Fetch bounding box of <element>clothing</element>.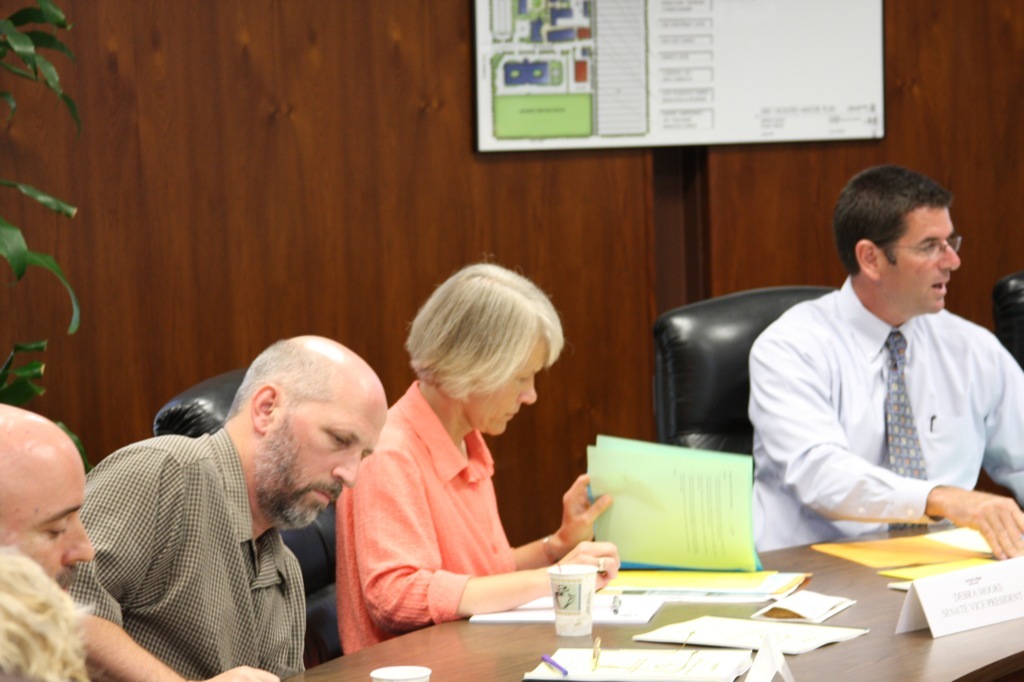
Bbox: locate(755, 253, 1014, 553).
